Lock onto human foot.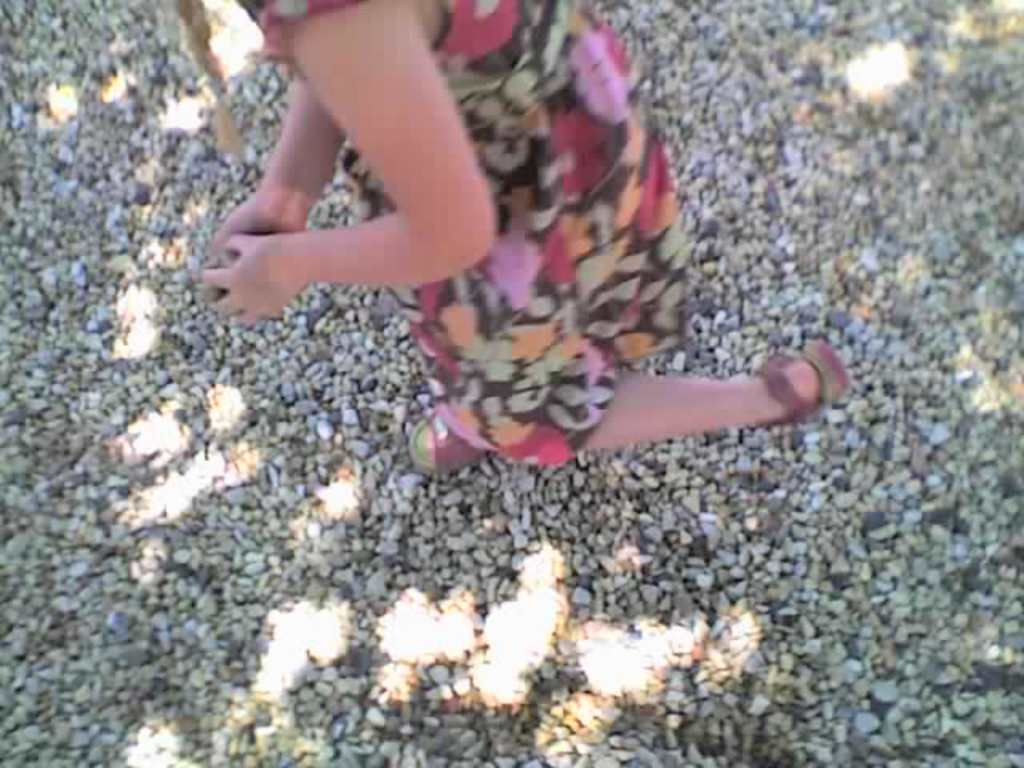
Locked: box=[755, 355, 832, 422].
